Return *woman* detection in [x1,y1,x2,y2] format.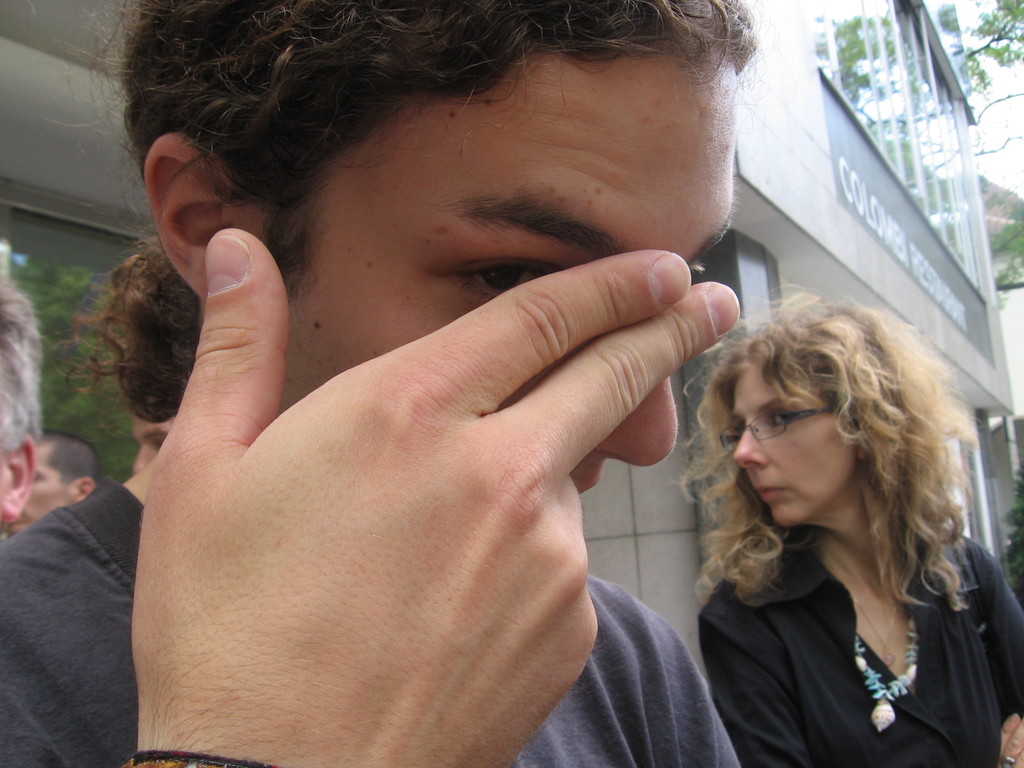
[680,269,1023,767].
